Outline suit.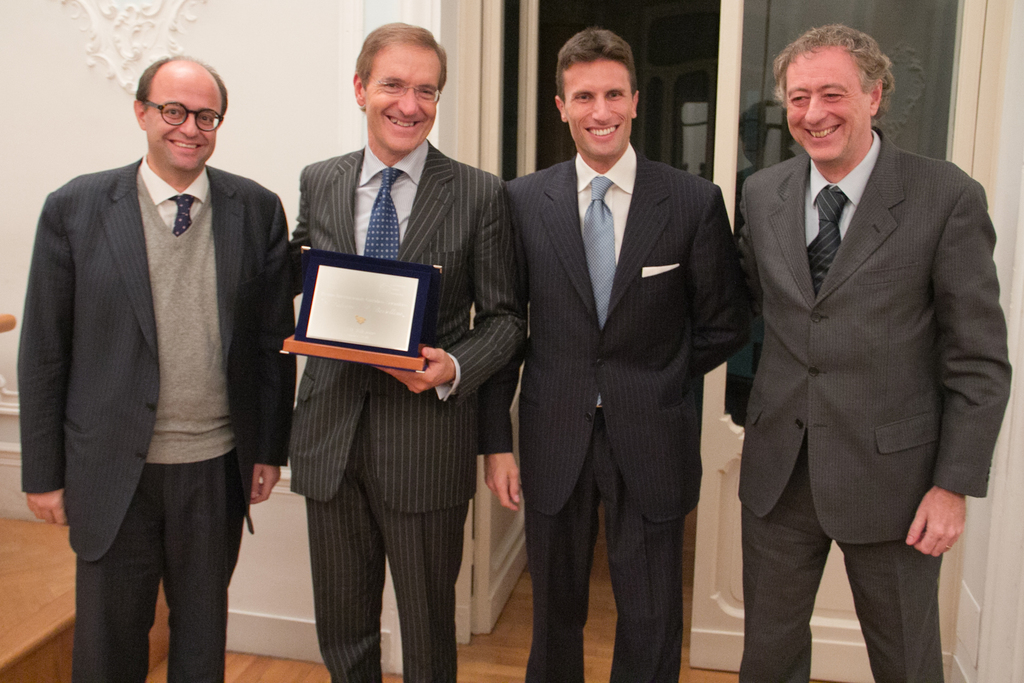
Outline: 476:150:754:682.
